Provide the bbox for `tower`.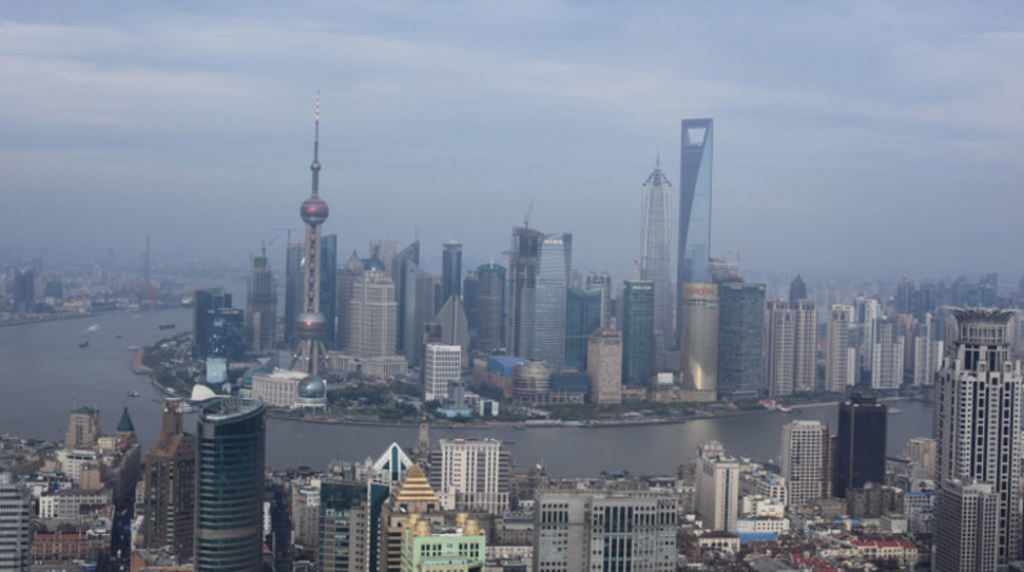
937 476 995 567.
